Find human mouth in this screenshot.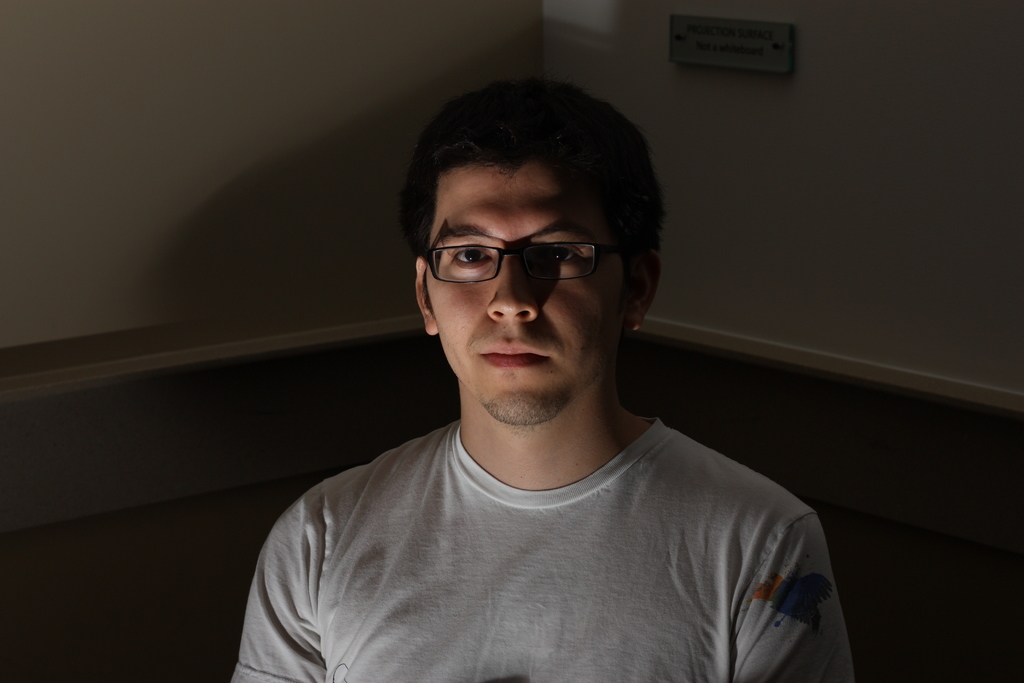
The bounding box for human mouth is 471/339/554/377.
